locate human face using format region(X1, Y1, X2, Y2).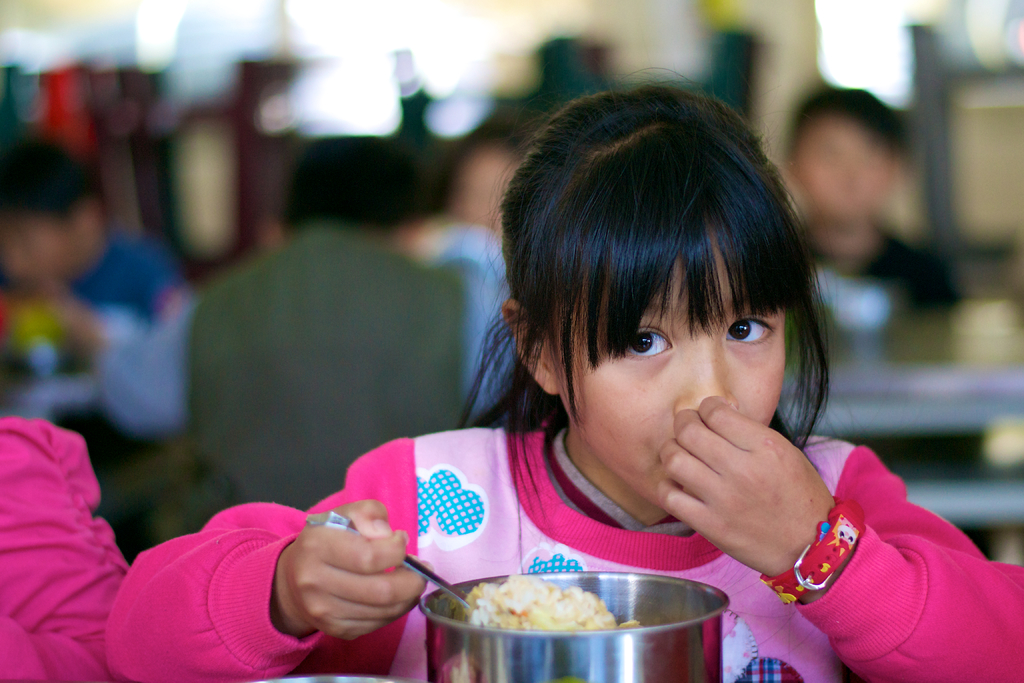
region(554, 211, 788, 507).
